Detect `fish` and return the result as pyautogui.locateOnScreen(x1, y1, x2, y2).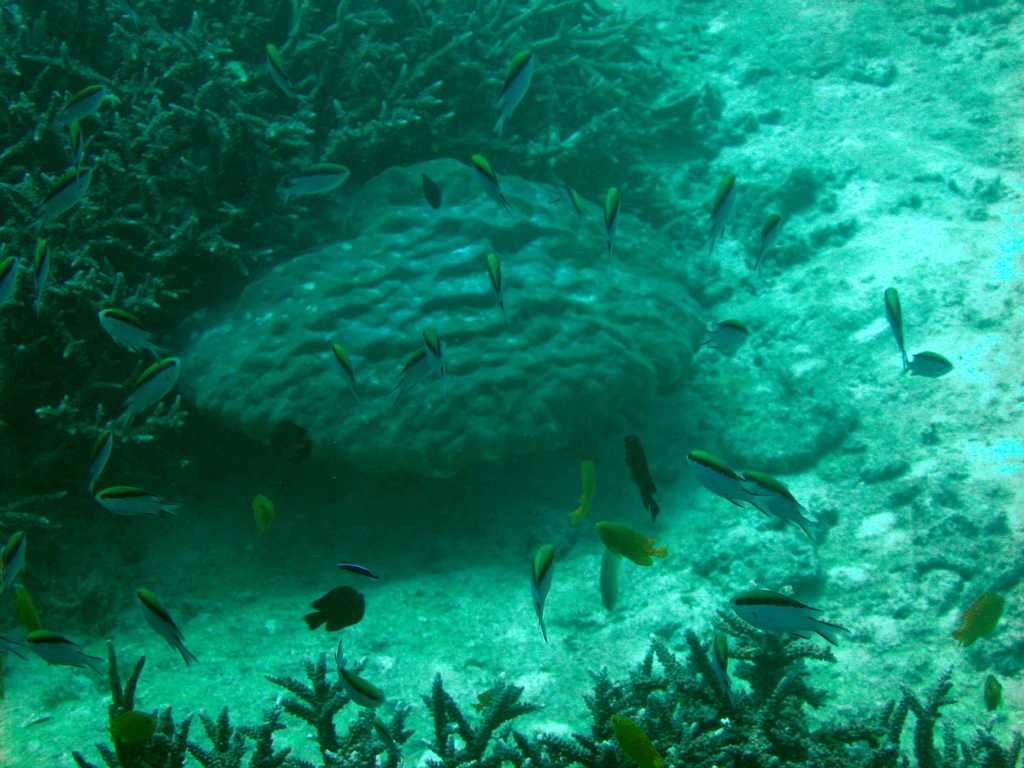
pyautogui.locateOnScreen(568, 458, 598, 525).
